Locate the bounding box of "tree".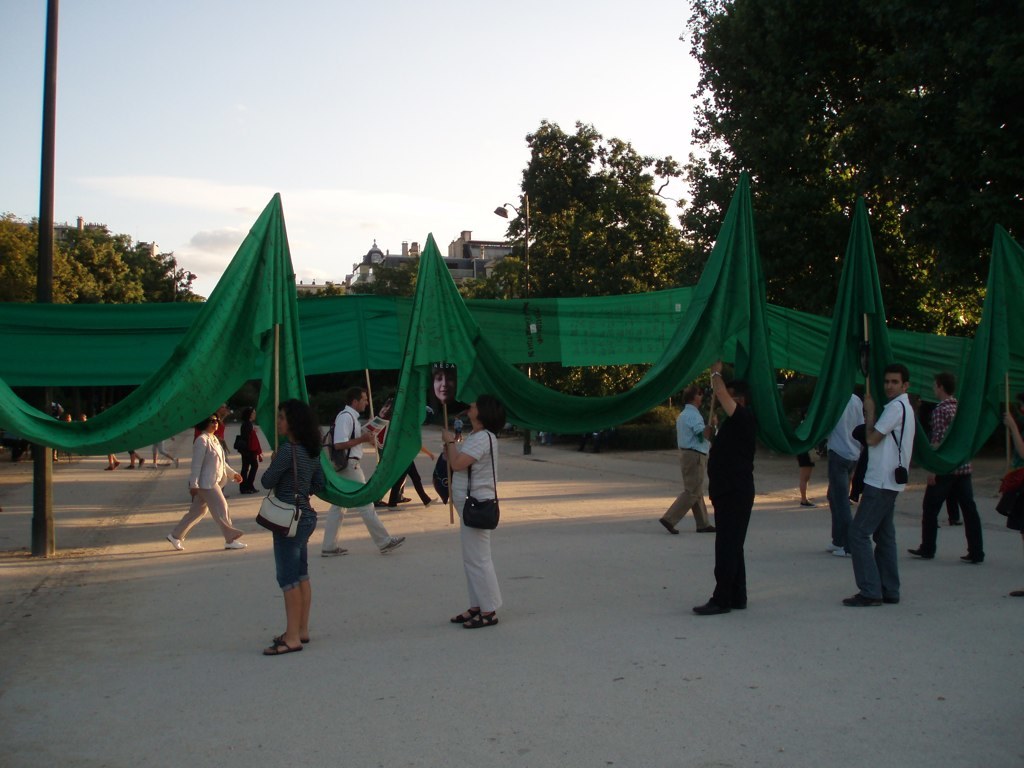
Bounding box: (left=650, top=21, right=1010, bottom=282).
